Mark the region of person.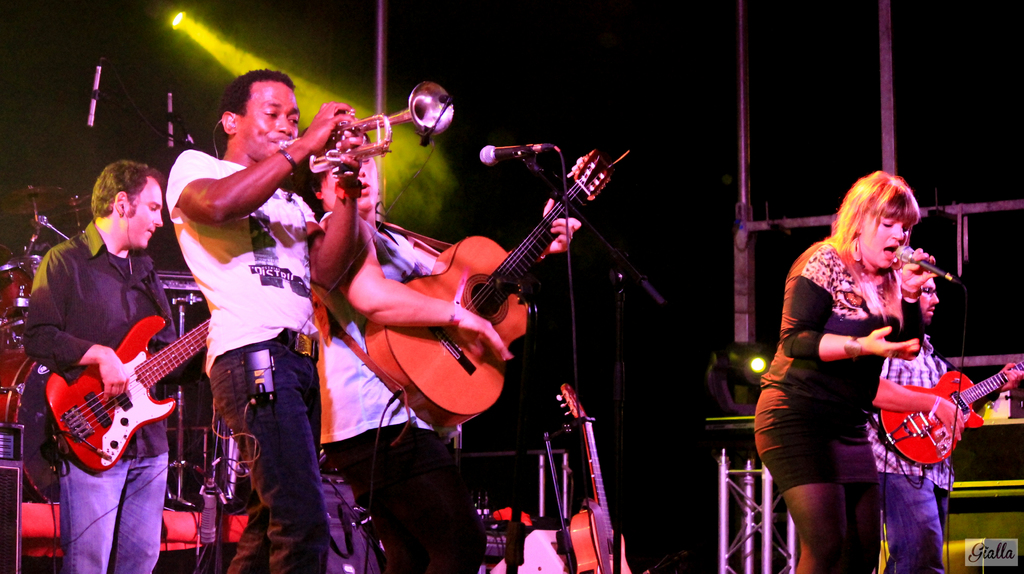
Region: 18,161,182,573.
